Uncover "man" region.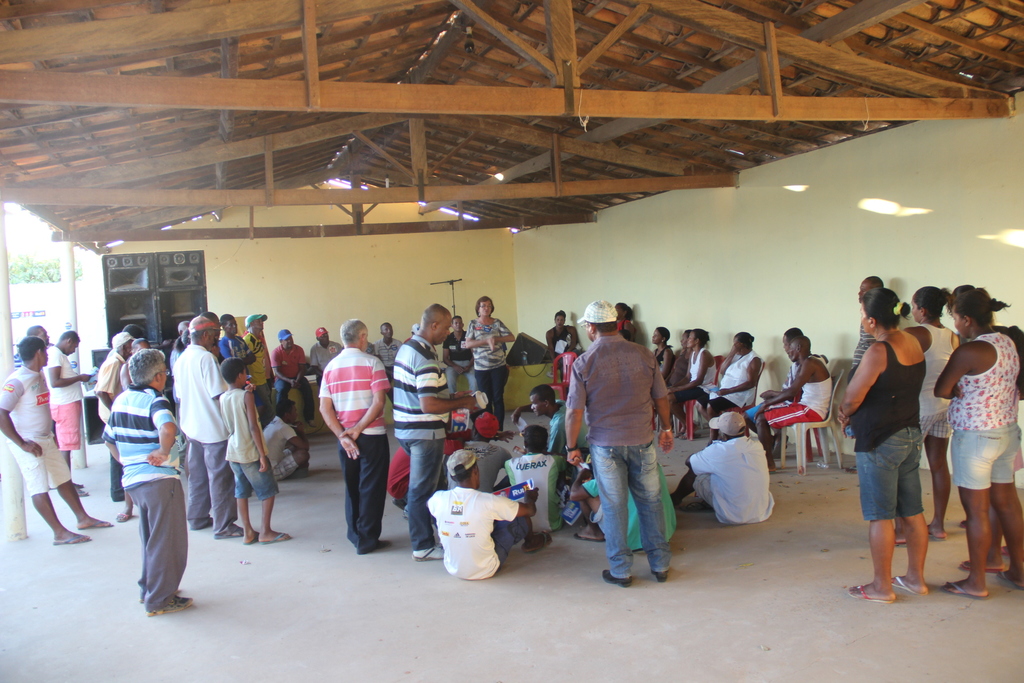
Uncovered: 180,309,225,368.
